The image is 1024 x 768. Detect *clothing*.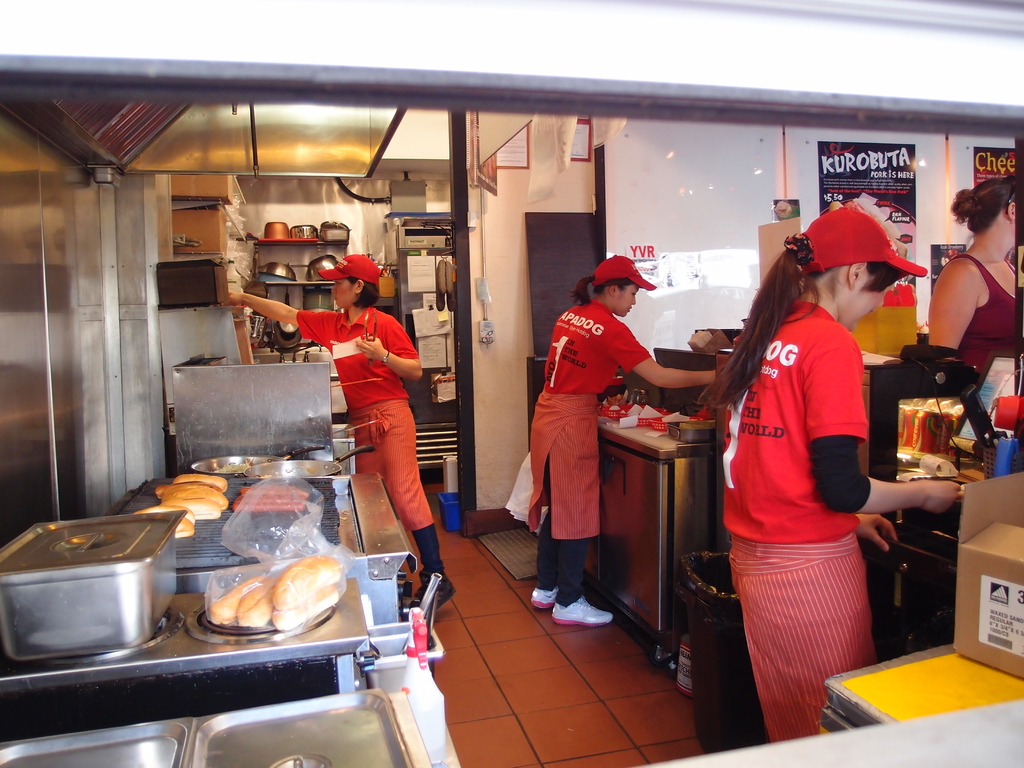
Detection: l=296, t=291, r=435, b=576.
